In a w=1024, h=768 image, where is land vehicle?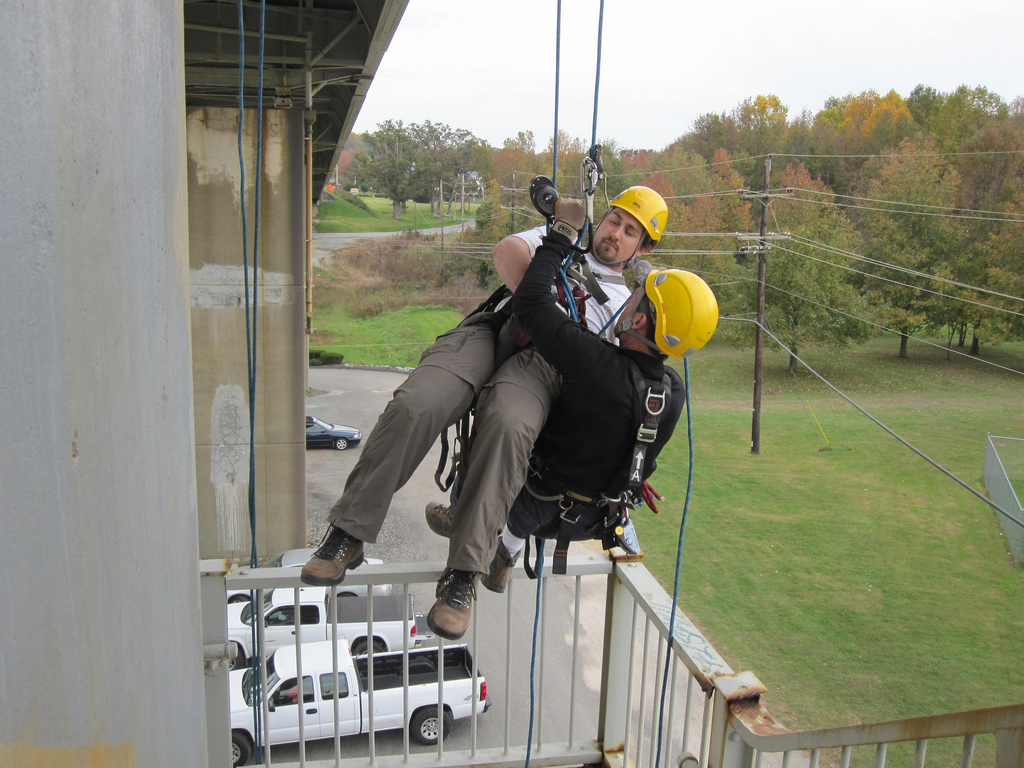
[301, 410, 362, 453].
